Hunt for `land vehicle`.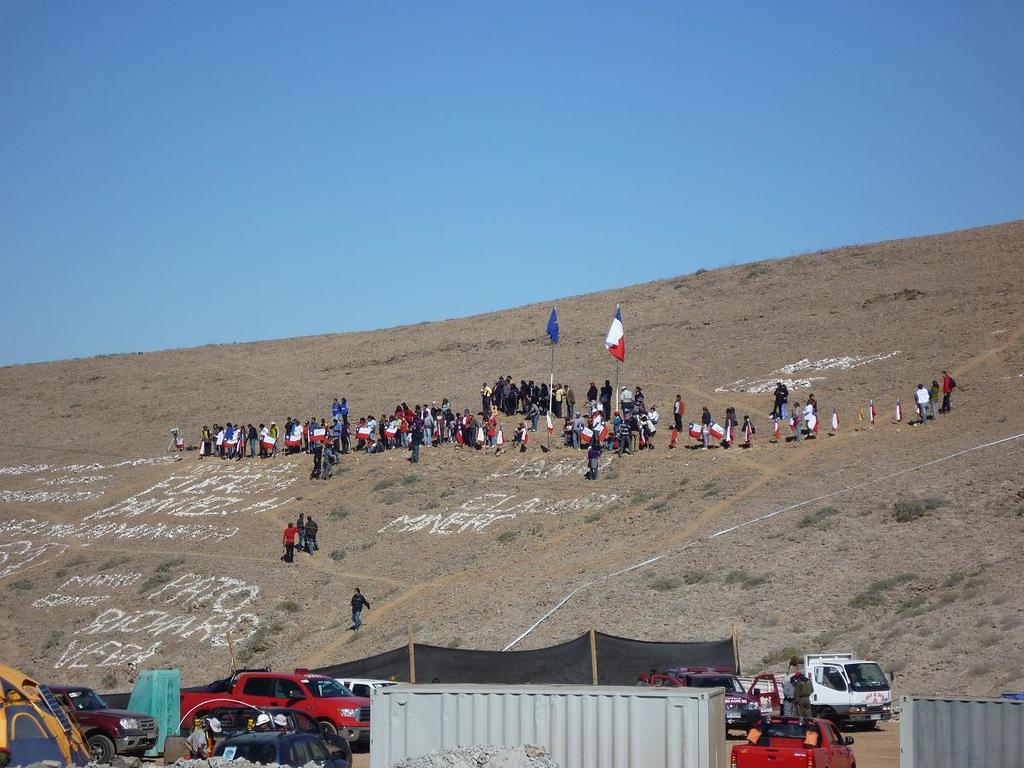
Hunted down at Rect(0, 666, 86, 767).
